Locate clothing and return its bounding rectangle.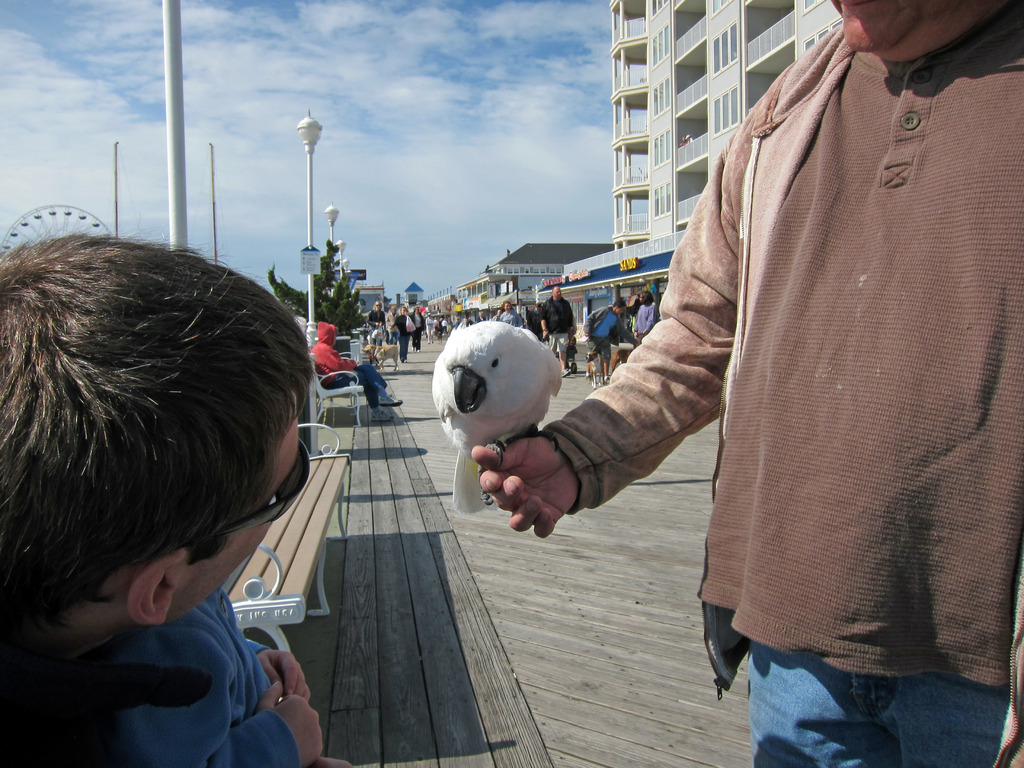
[x1=310, y1=319, x2=388, y2=410].
